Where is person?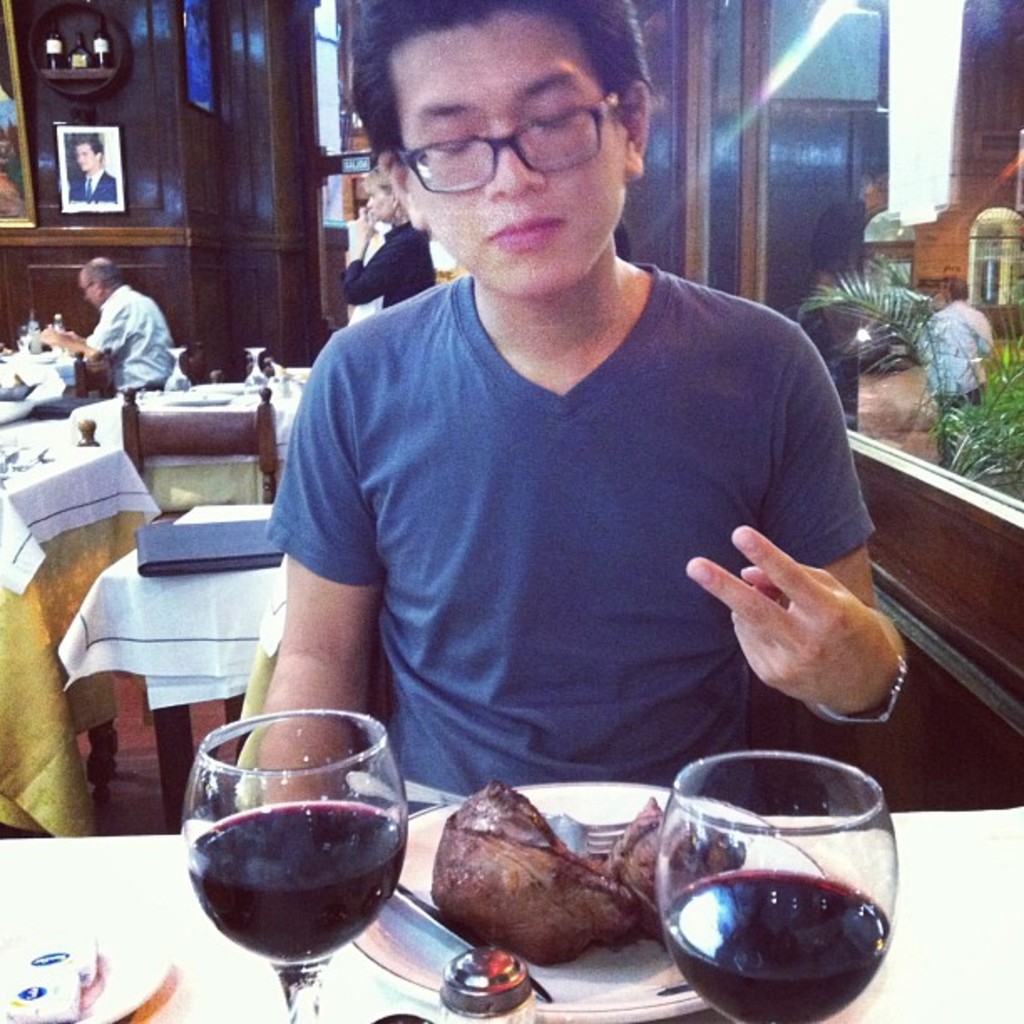
l=204, t=2, r=904, b=895.
